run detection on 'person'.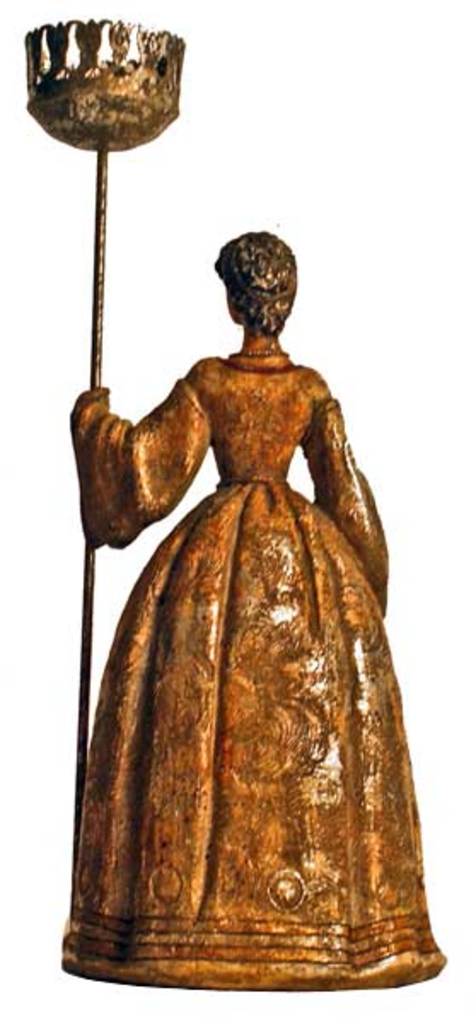
Result: pyautogui.locateOnScreen(56, 154, 420, 980).
